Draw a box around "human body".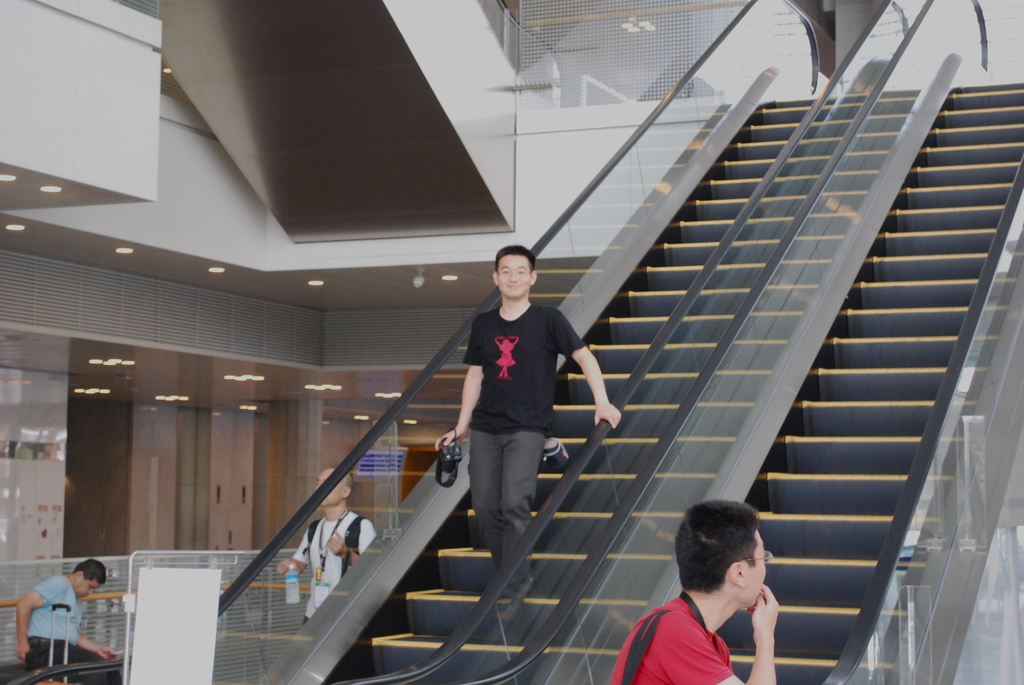
box(625, 500, 788, 672).
